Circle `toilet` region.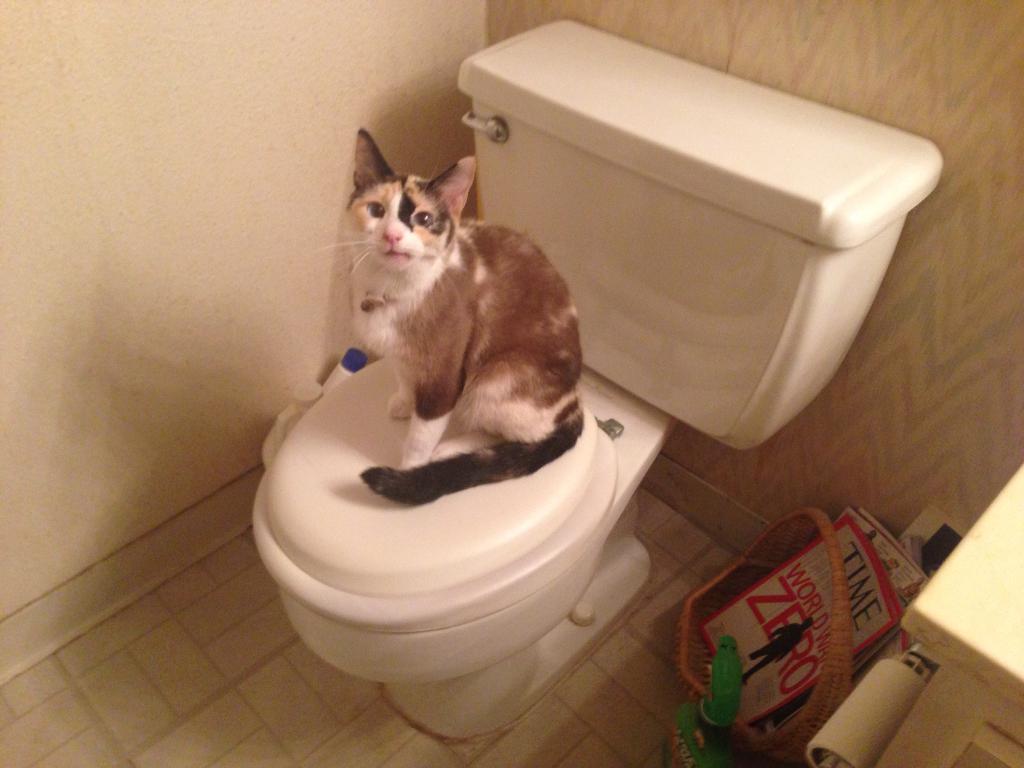
Region: 249/337/694/742.
